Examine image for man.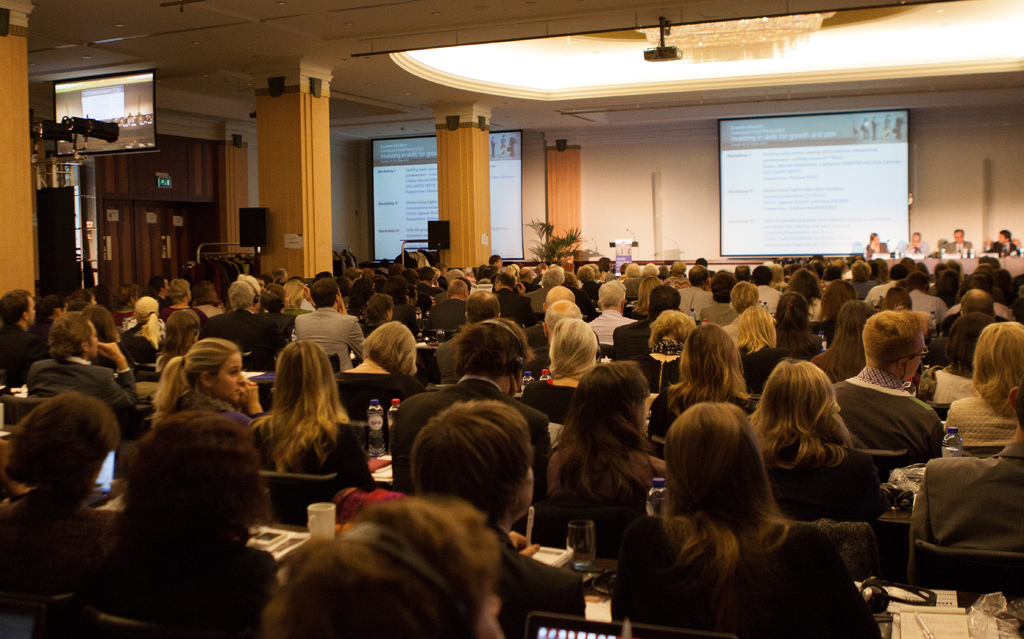
Examination result: {"left": 905, "top": 375, "right": 1023, "bottom": 576}.
